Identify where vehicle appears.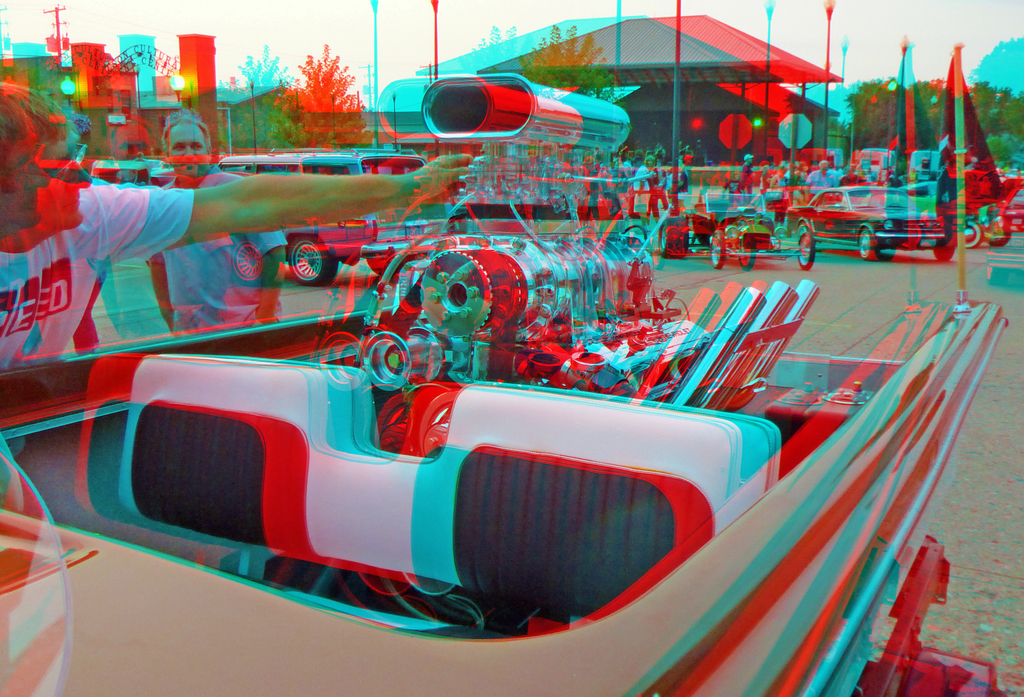
Appears at x1=222 y1=145 x2=434 y2=292.
